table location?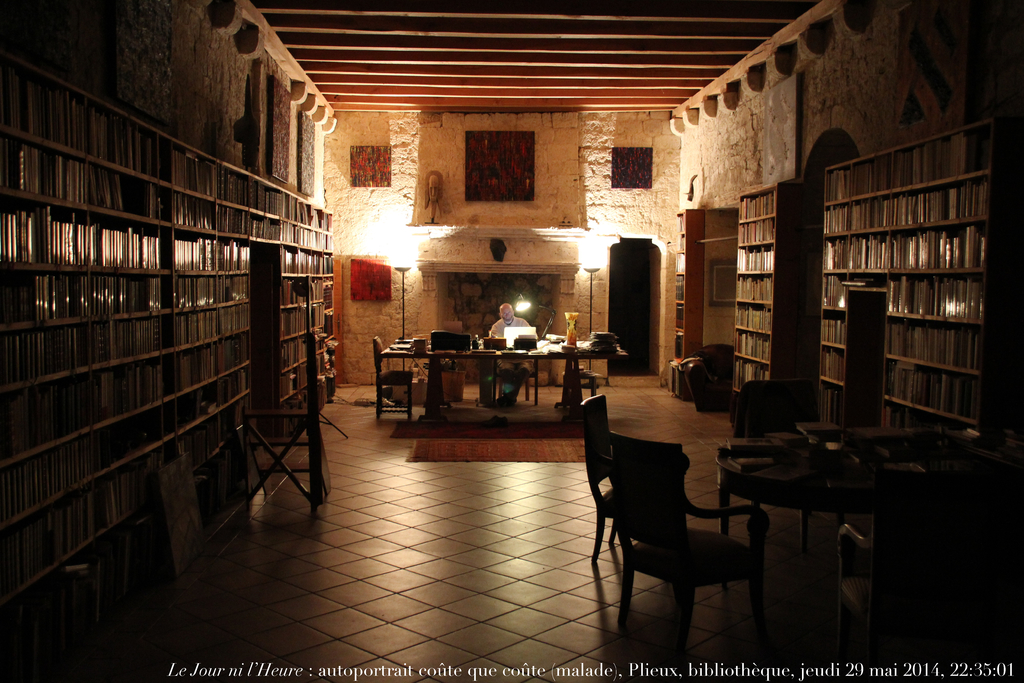
bbox(380, 333, 632, 422)
